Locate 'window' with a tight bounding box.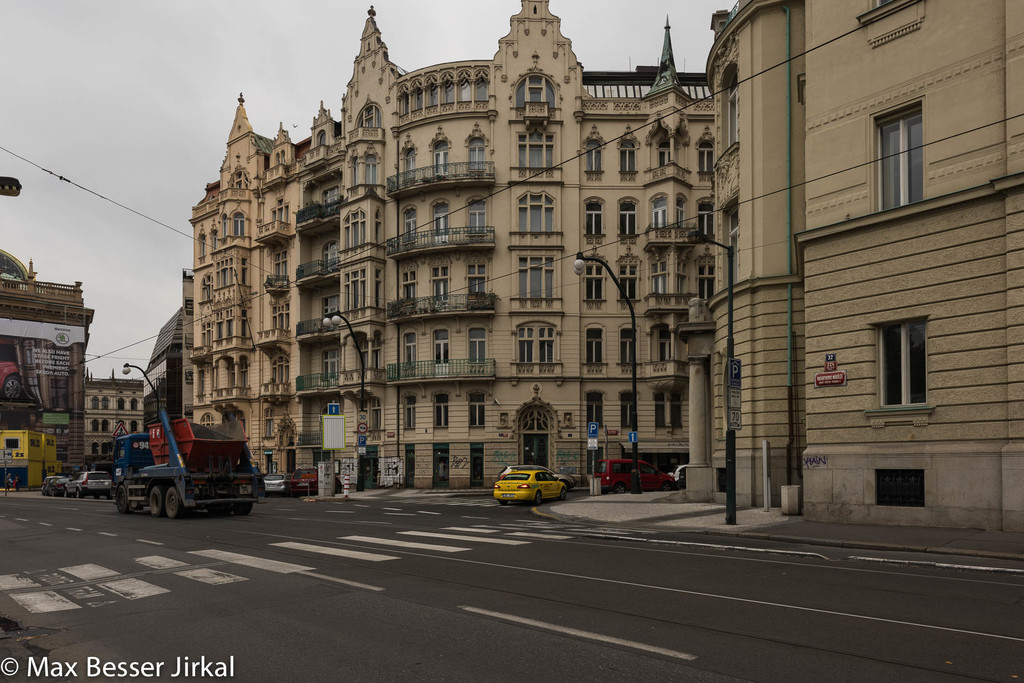
bbox(215, 261, 235, 283).
